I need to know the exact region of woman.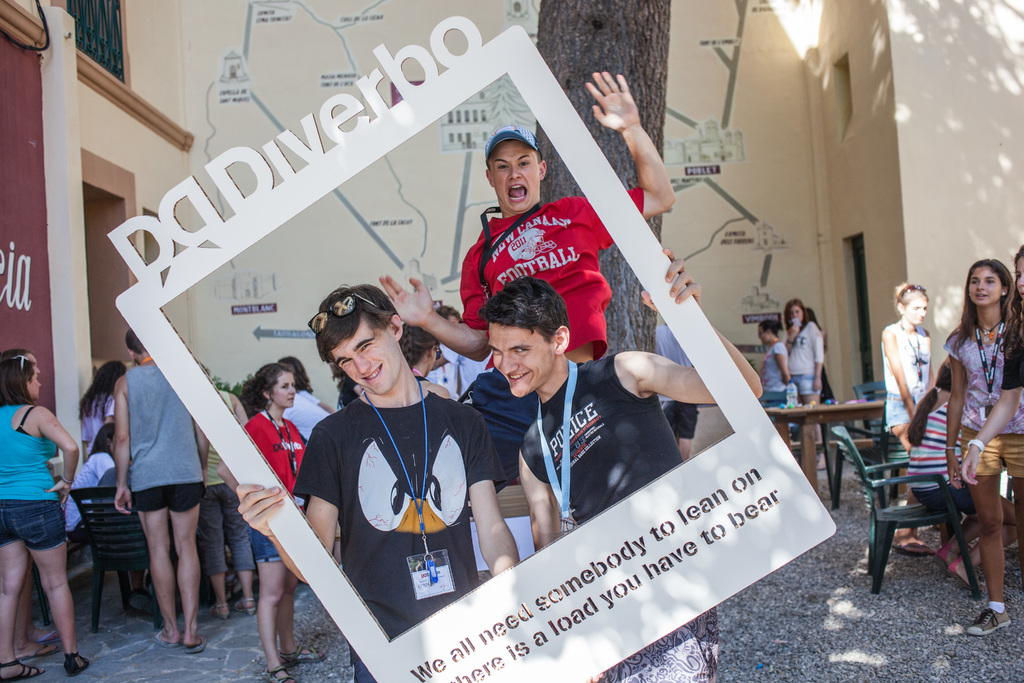
Region: pyautogui.locateOnScreen(70, 423, 119, 488).
